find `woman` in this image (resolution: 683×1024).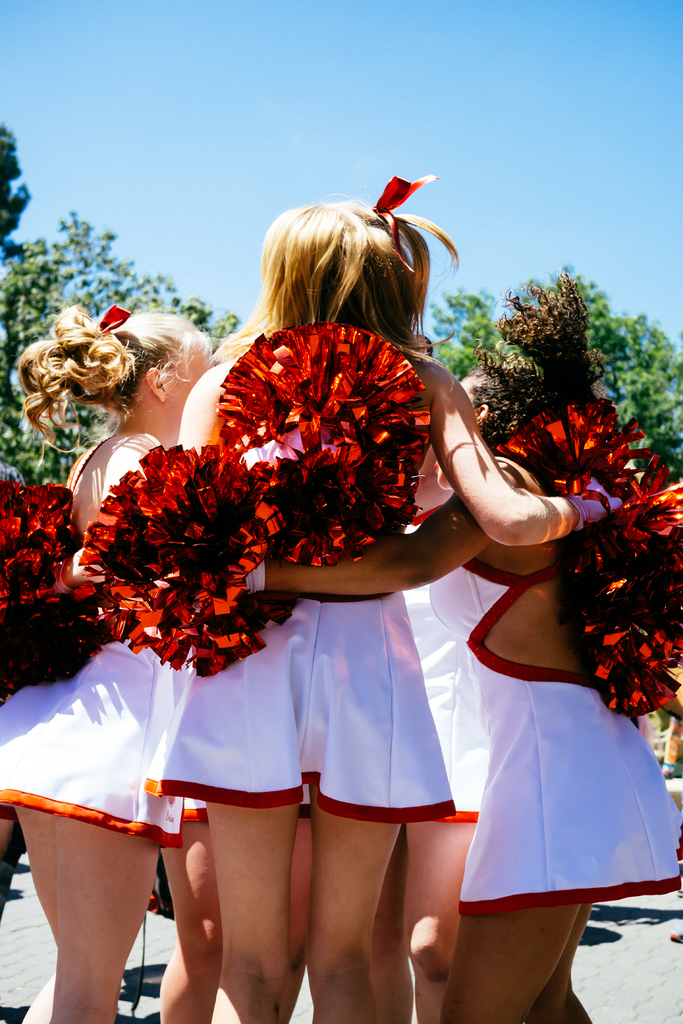
pyautogui.locateOnScreen(0, 300, 222, 1023).
